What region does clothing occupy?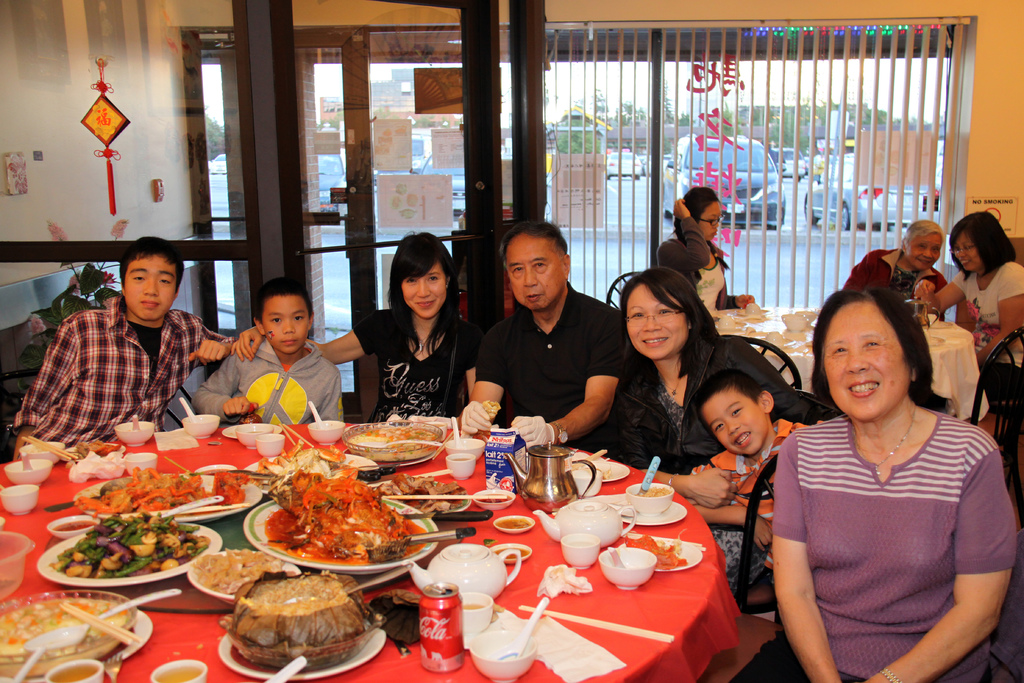
{"left": 691, "top": 411, "right": 788, "bottom": 625}.
